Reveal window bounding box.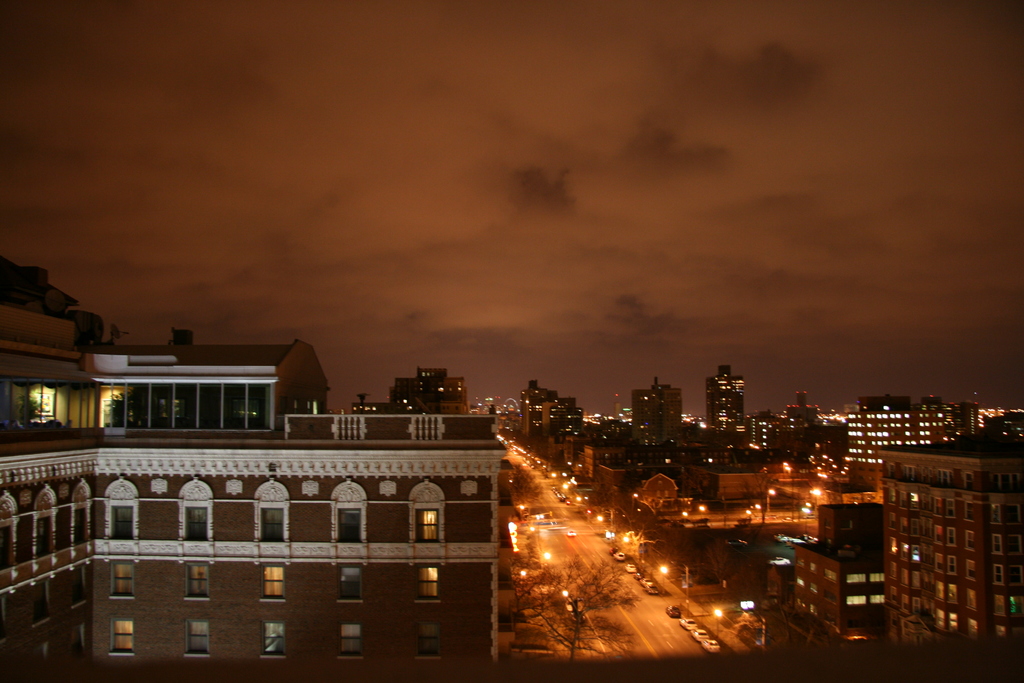
Revealed: (73, 507, 95, 544).
